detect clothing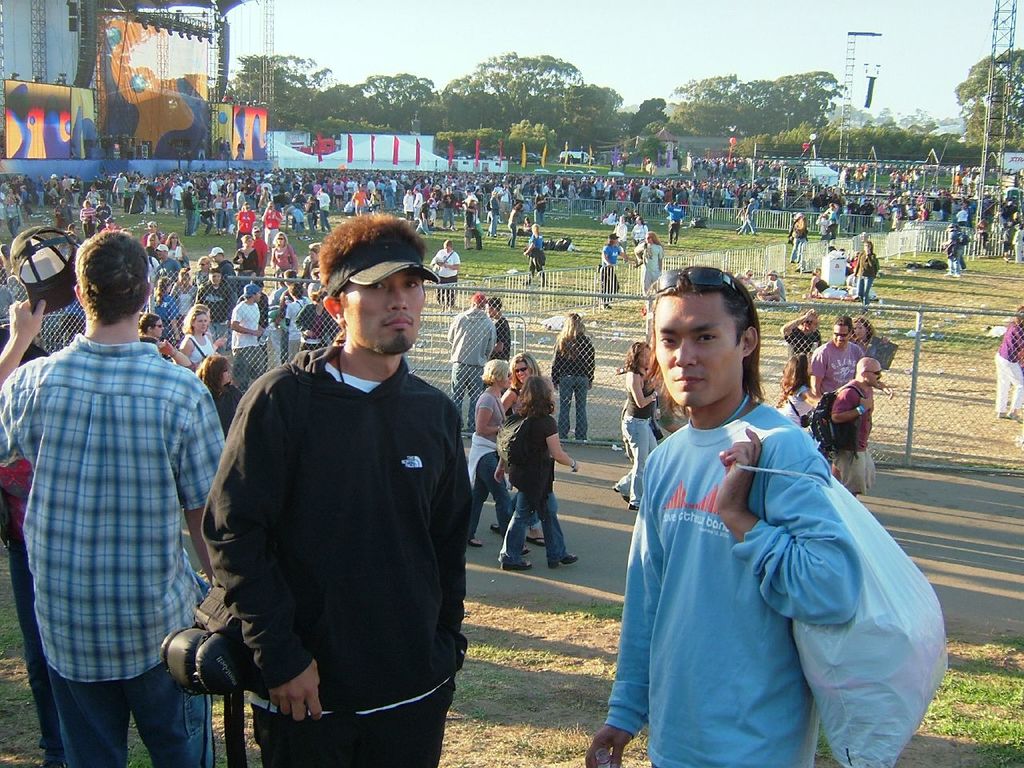
[778,376,830,430]
